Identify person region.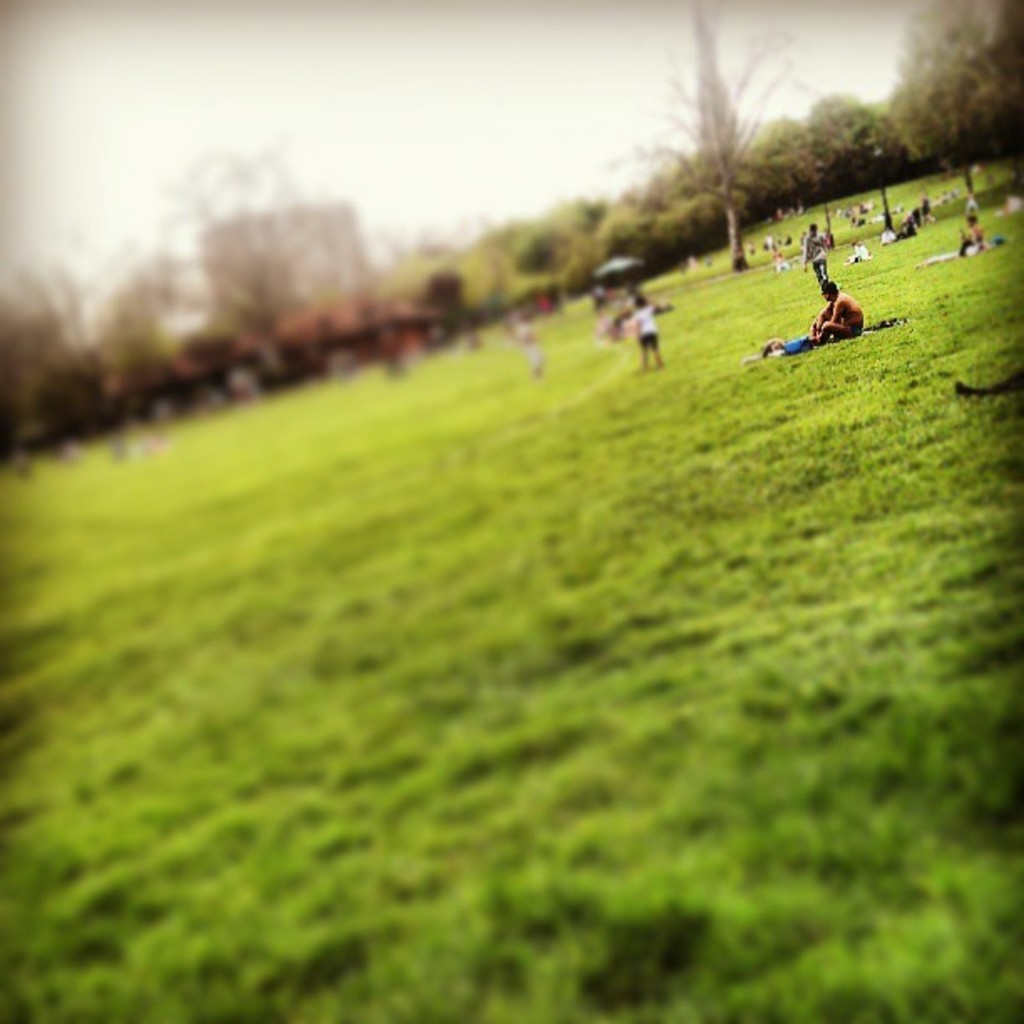
Region: [763, 279, 858, 351].
